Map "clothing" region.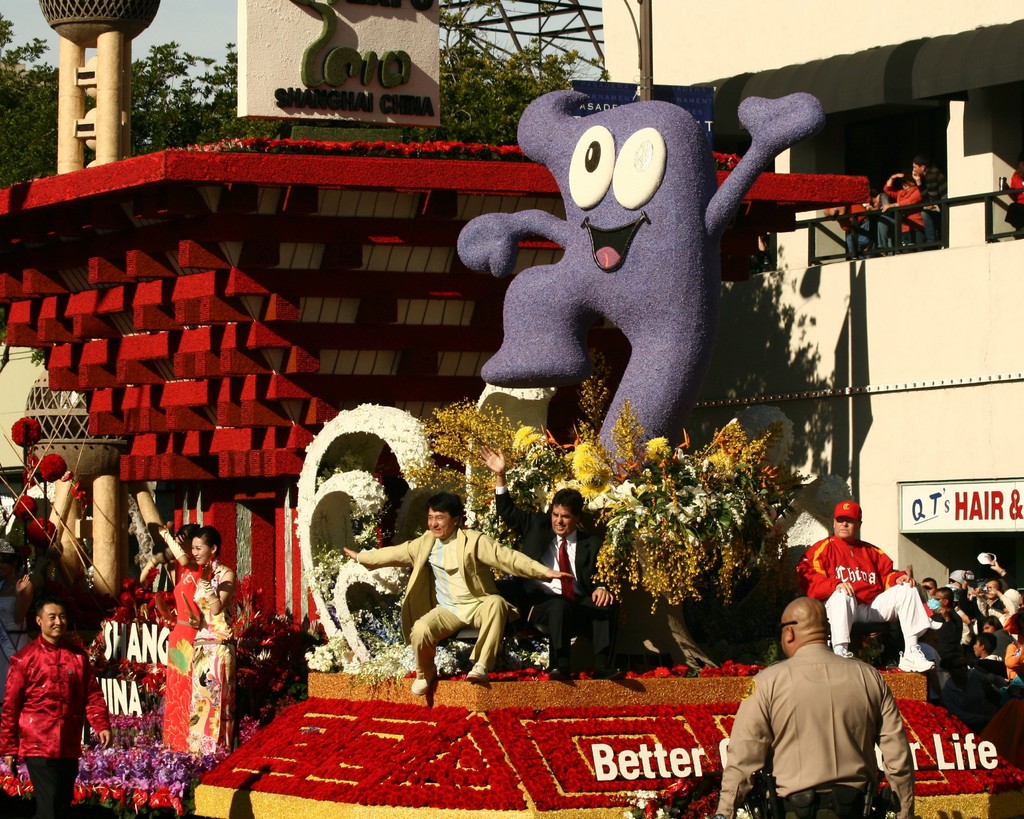
Mapped to 189:557:245:753.
